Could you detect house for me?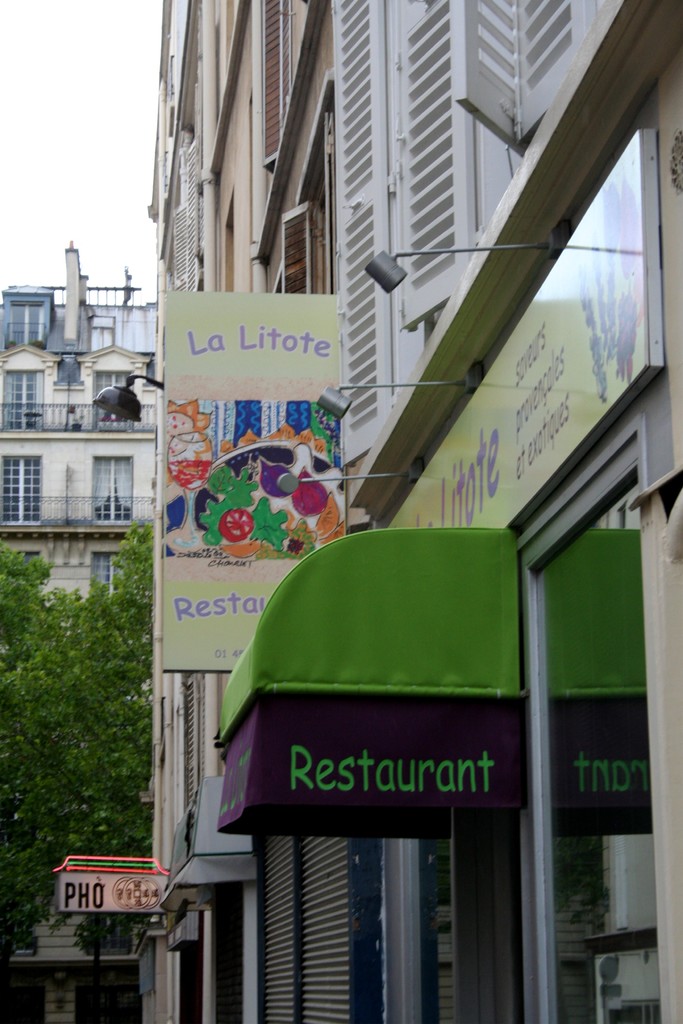
Detection result: [0, 235, 174, 623].
